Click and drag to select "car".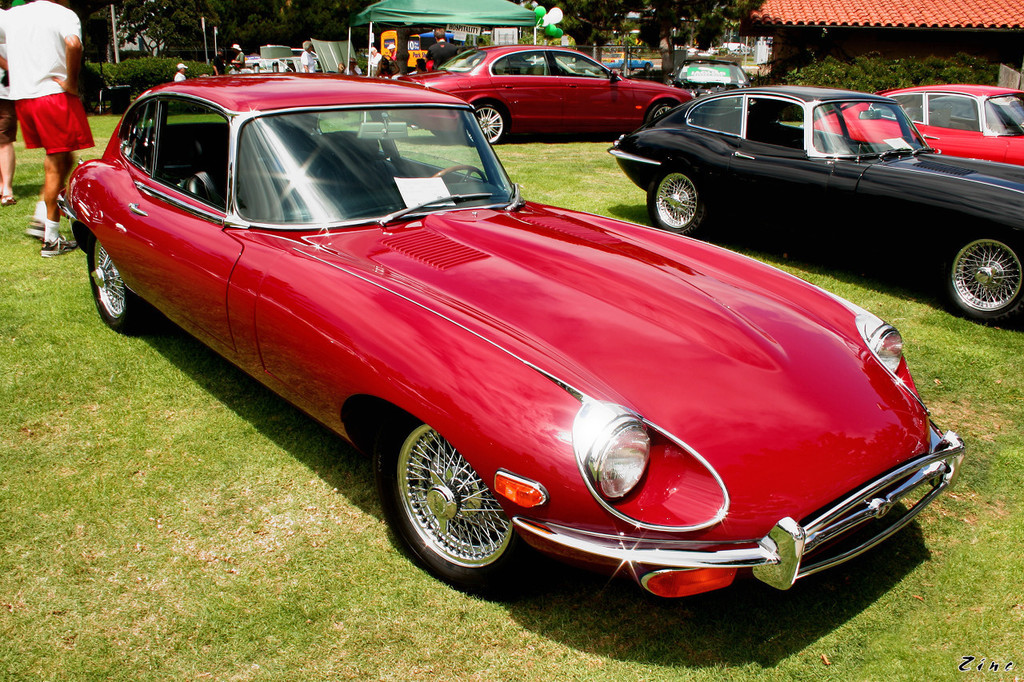
Selection: (x1=261, y1=37, x2=360, y2=75).
